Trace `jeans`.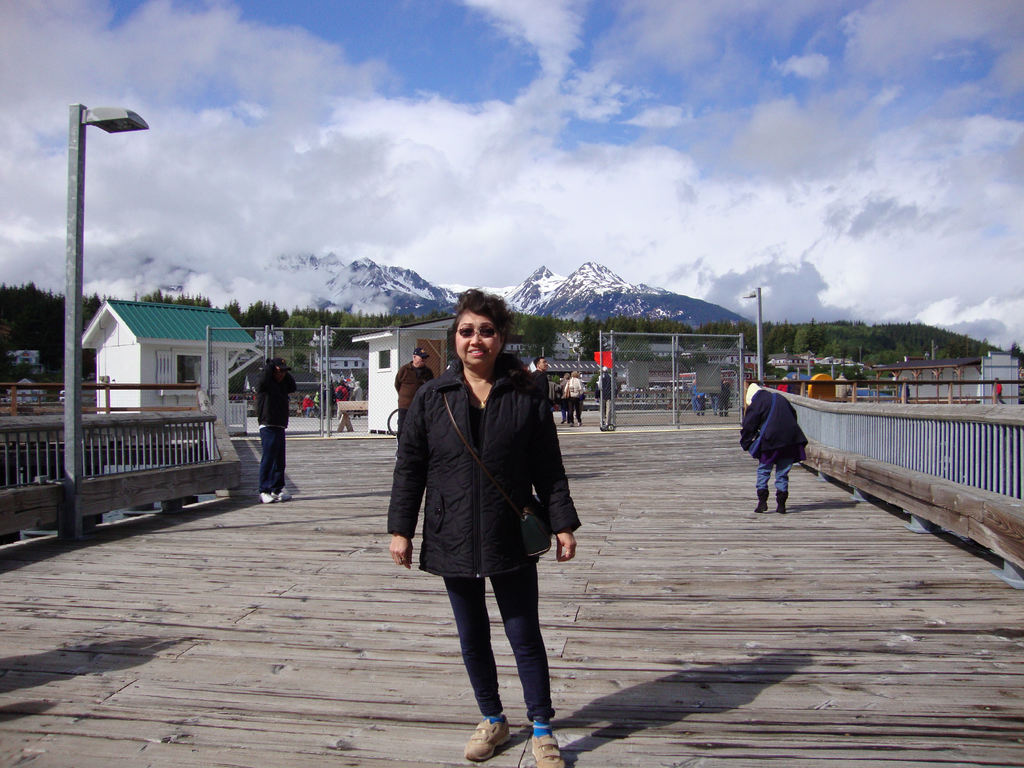
Traced to pyautogui.locateOnScreen(261, 424, 286, 493).
